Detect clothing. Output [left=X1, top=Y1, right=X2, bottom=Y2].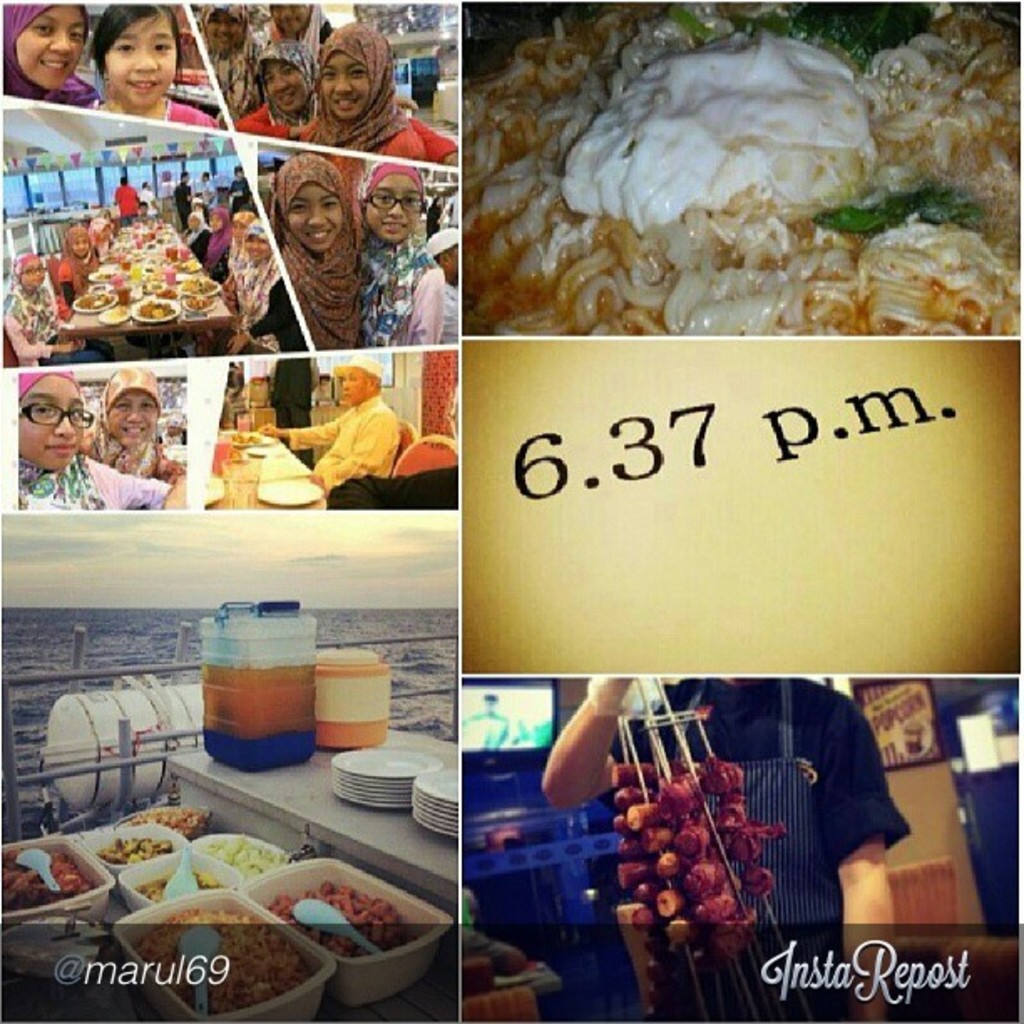
[left=361, top=159, right=445, bottom=333].
